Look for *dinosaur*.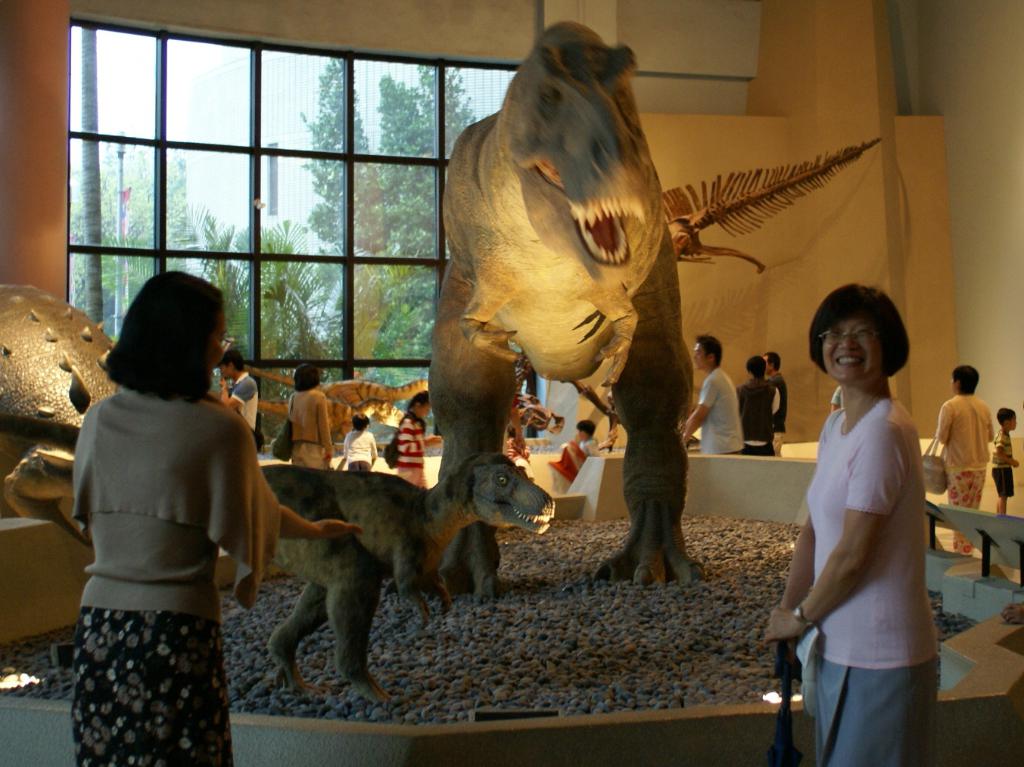
Found: rect(229, 398, 422, 446).
